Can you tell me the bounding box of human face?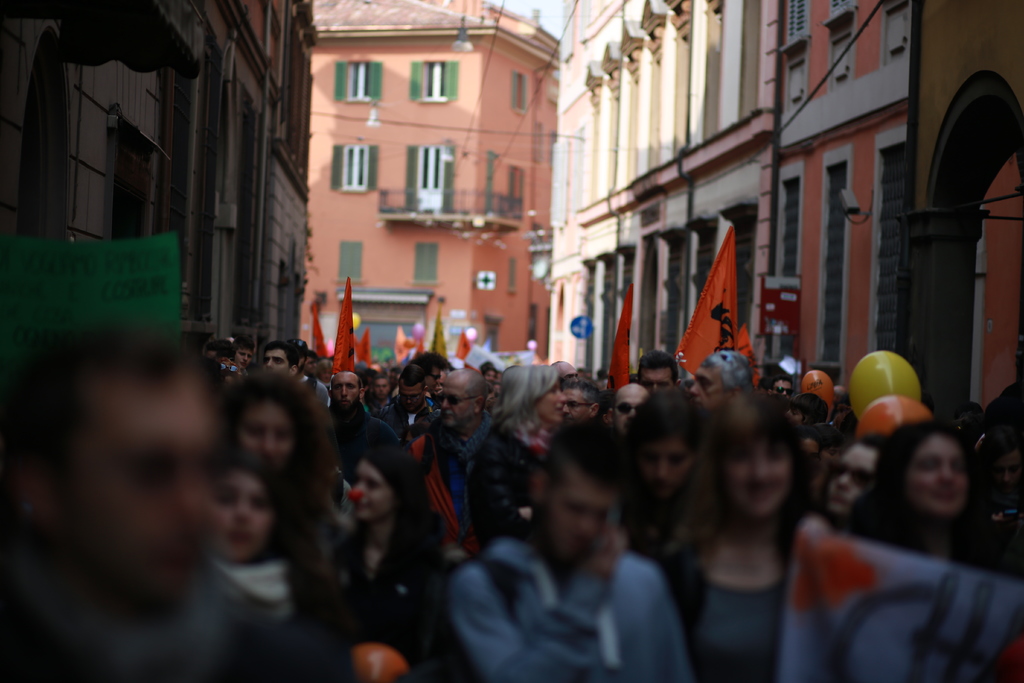
pyautogui.locateOnScreen(637, 427, 689, 497).
